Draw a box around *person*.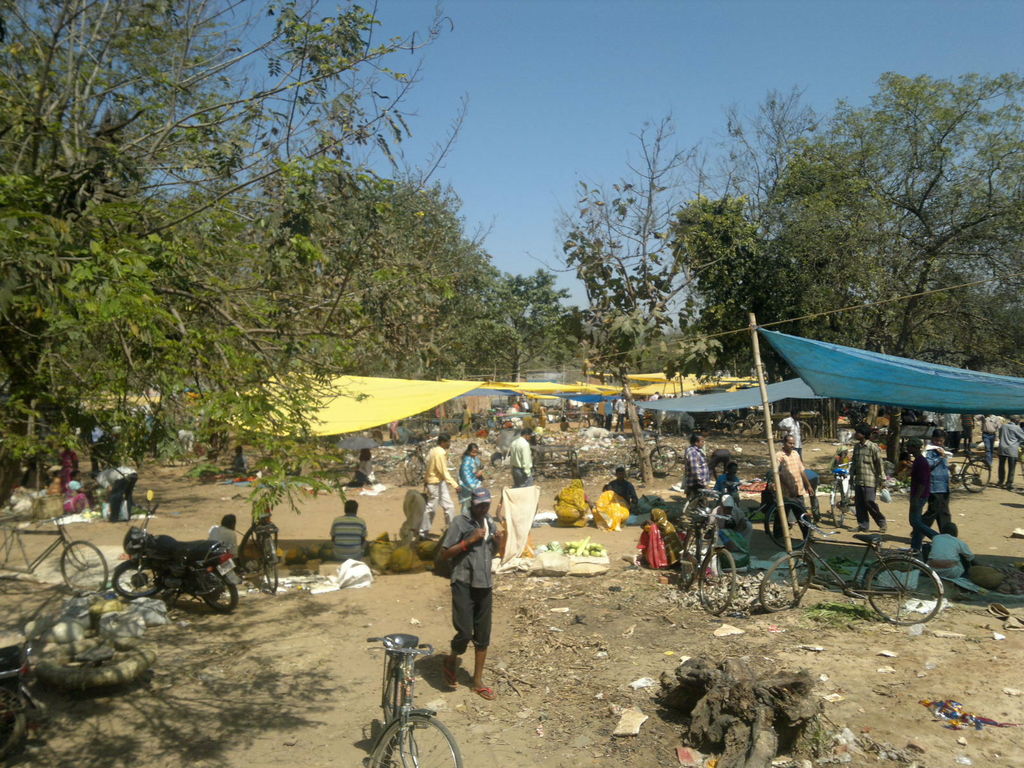
pyautogui.locateOnScreen(715, 461, 736, 504).
